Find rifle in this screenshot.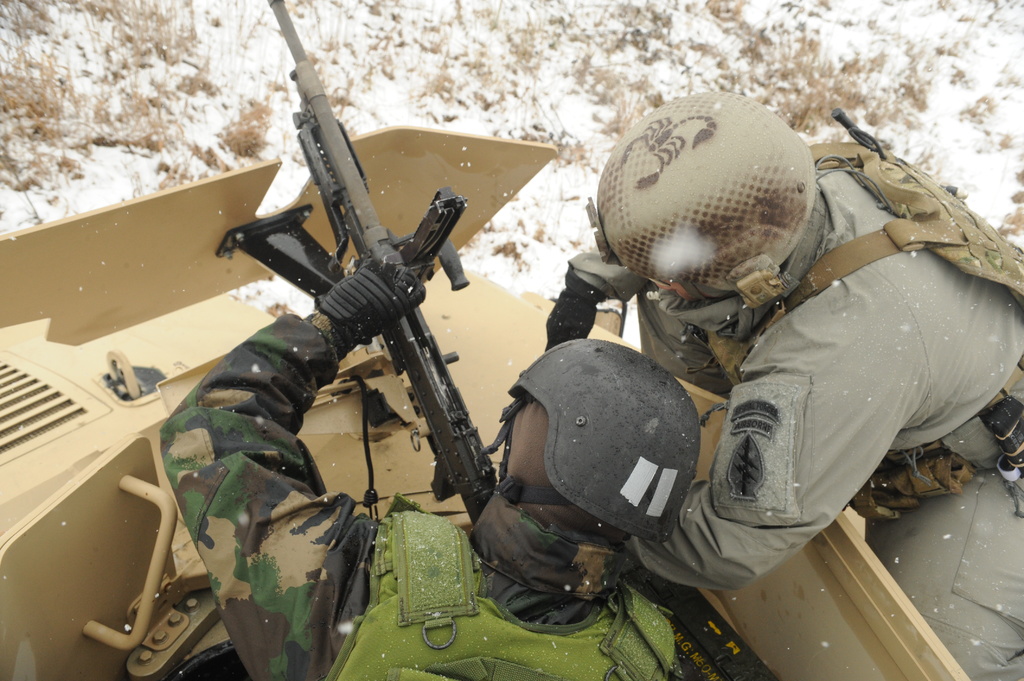
The bounding box for rifle is 260 0 496 534.
